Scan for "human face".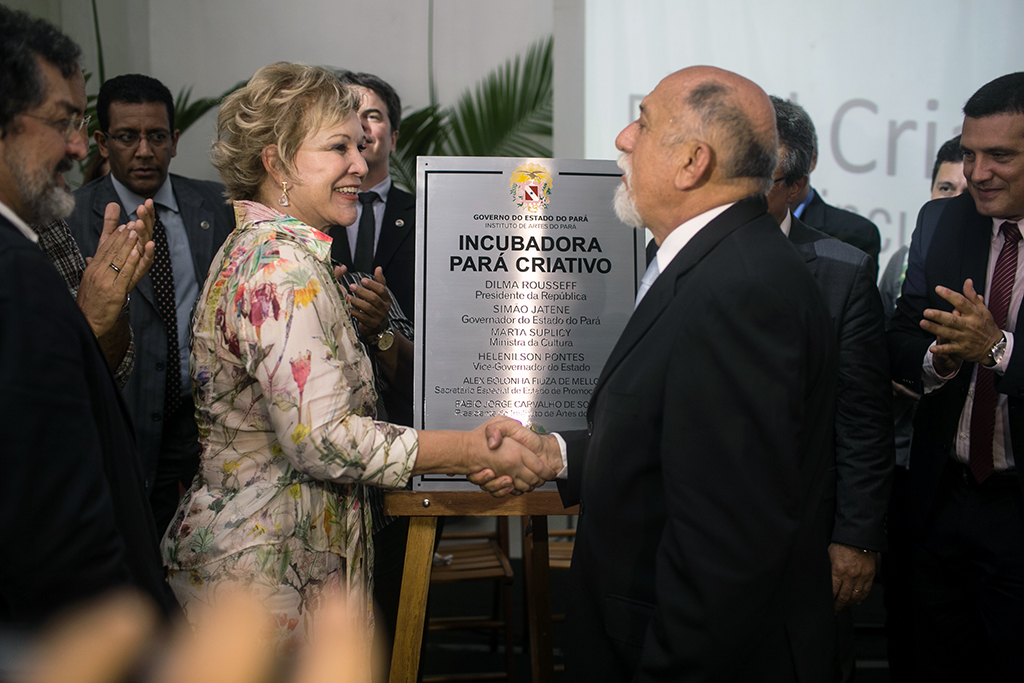
Scan result: <region>289, 97, 370, 223</region>.
